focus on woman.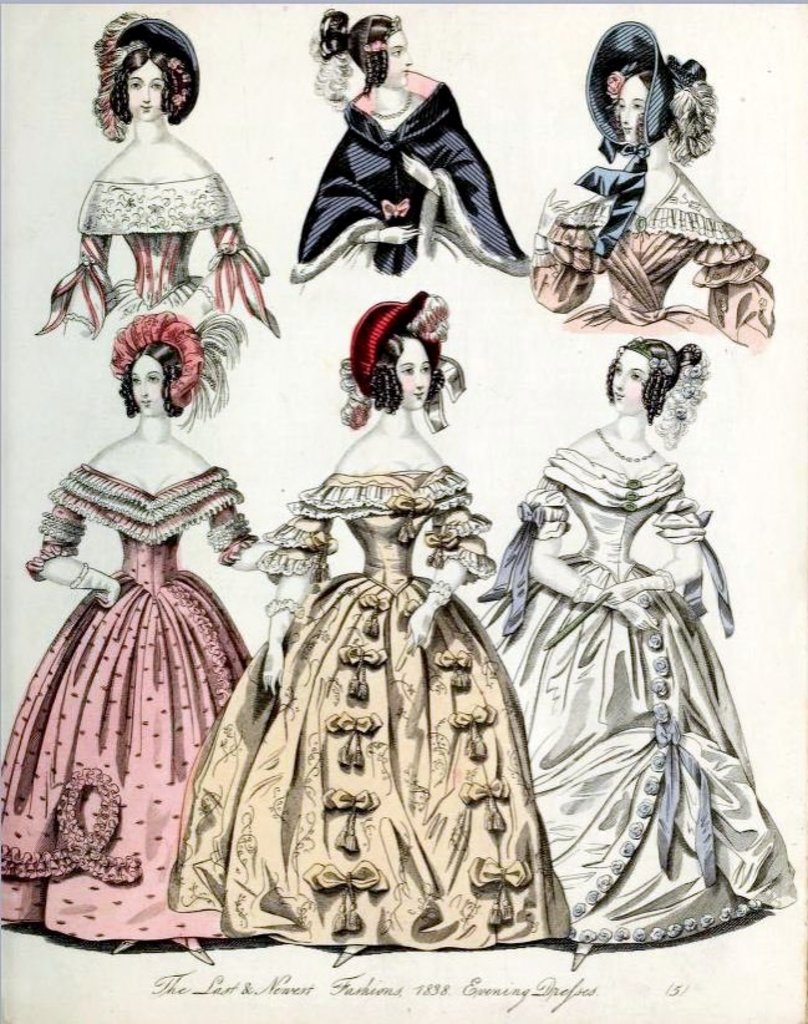
Focused at {"left": 535, "top": 24, "right": 776, "bottom": 358}.
